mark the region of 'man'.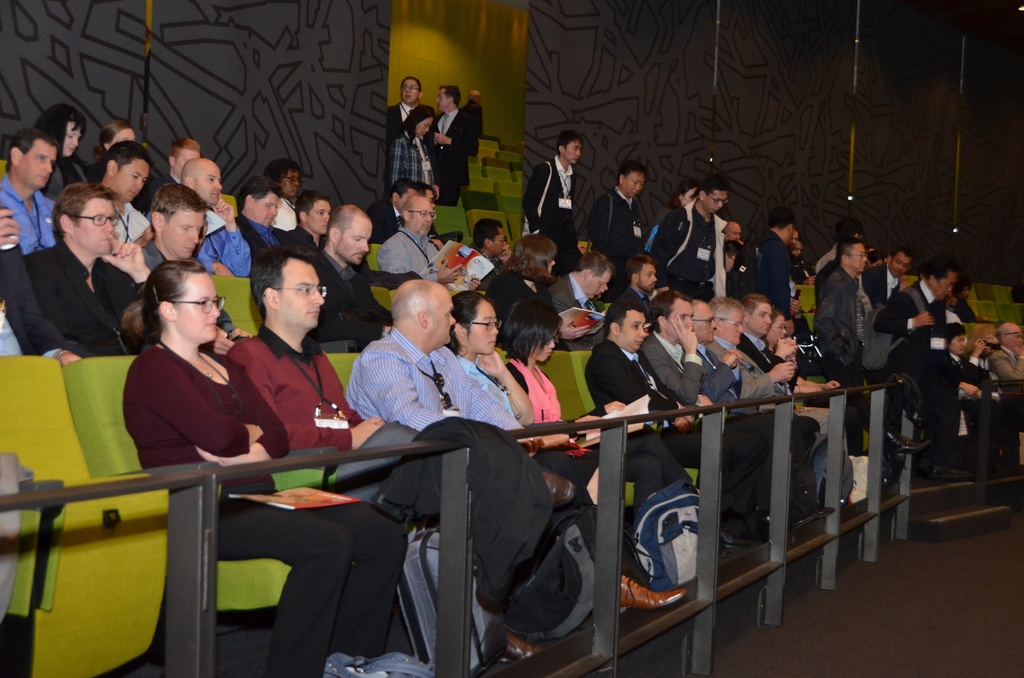
Region: pyautogui.locateOnScreen(388, 75, 421, 139).
